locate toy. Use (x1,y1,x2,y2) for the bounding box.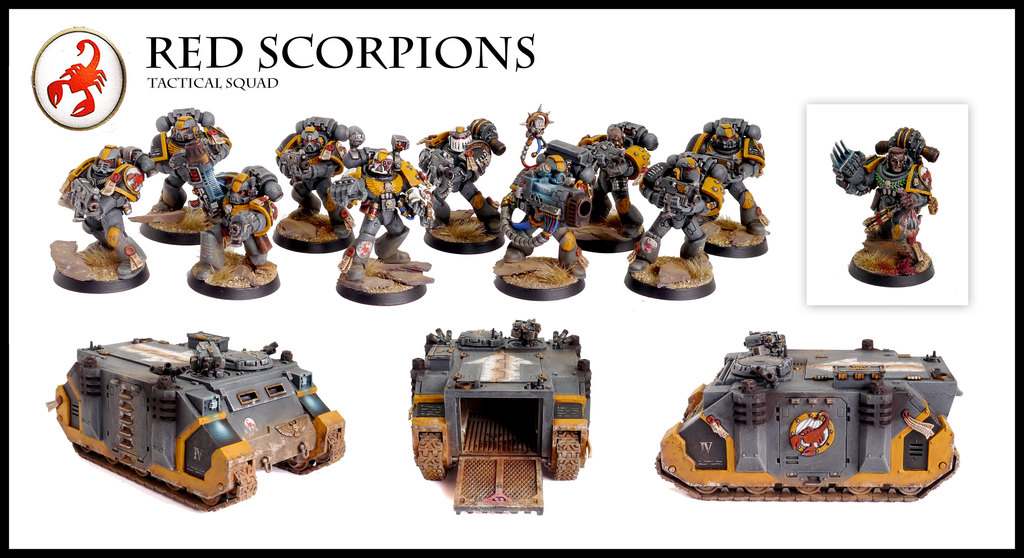
(43,330,345,510).
